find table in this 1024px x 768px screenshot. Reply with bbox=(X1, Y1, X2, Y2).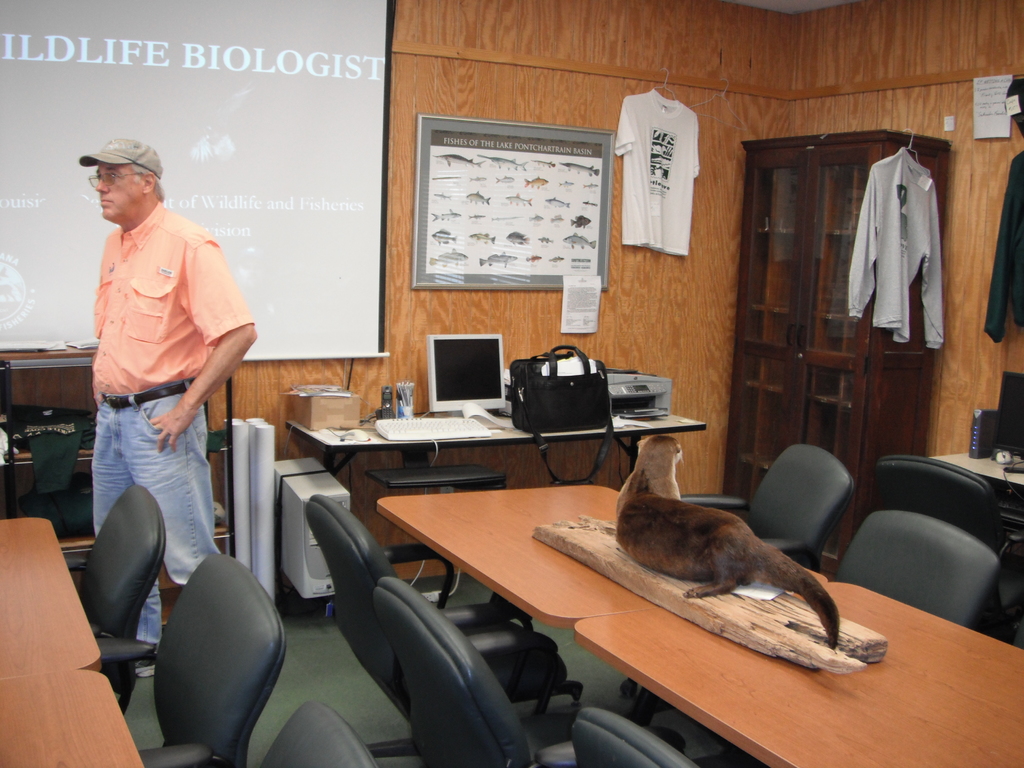
bbox=(932, 444, 1023, 500).
